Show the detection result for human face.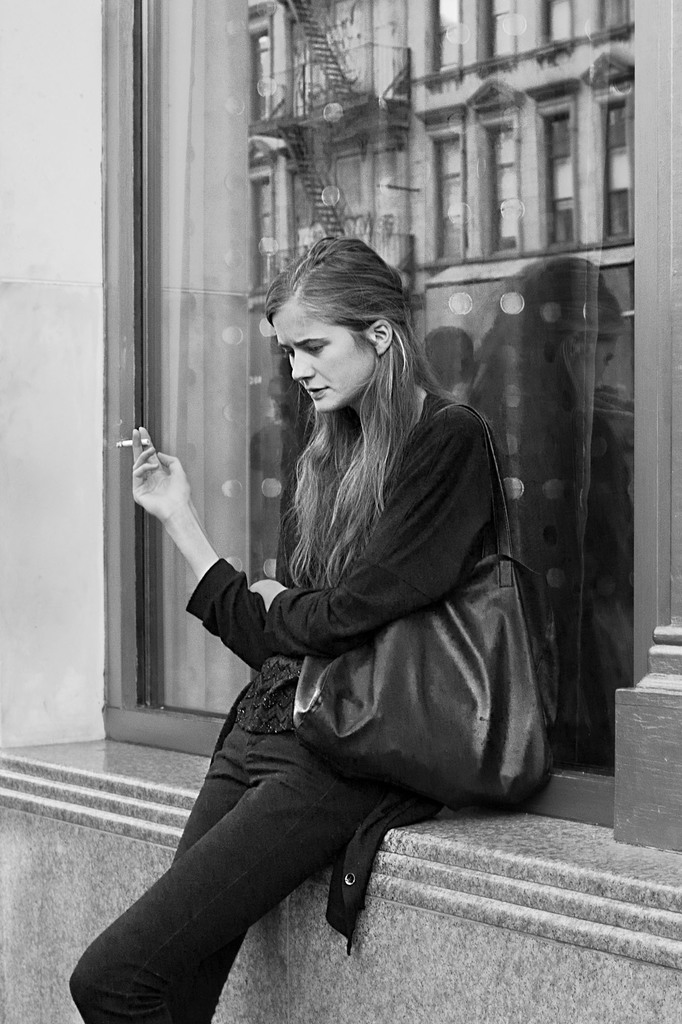
(267,298,376,413).
